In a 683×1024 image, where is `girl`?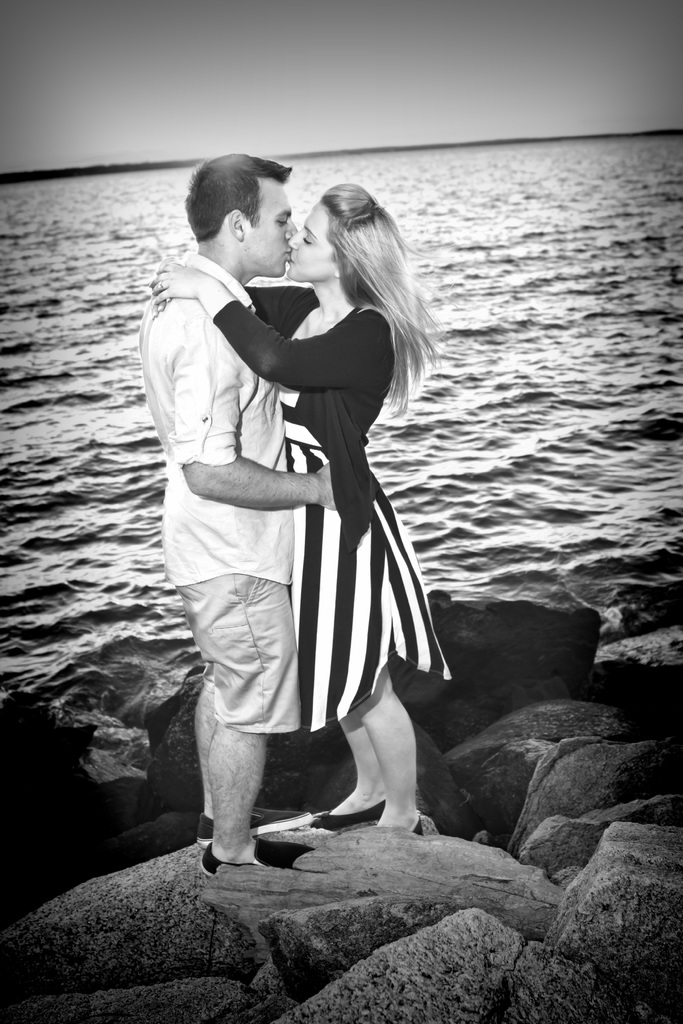
select_region(150, 177, 458, 833).
